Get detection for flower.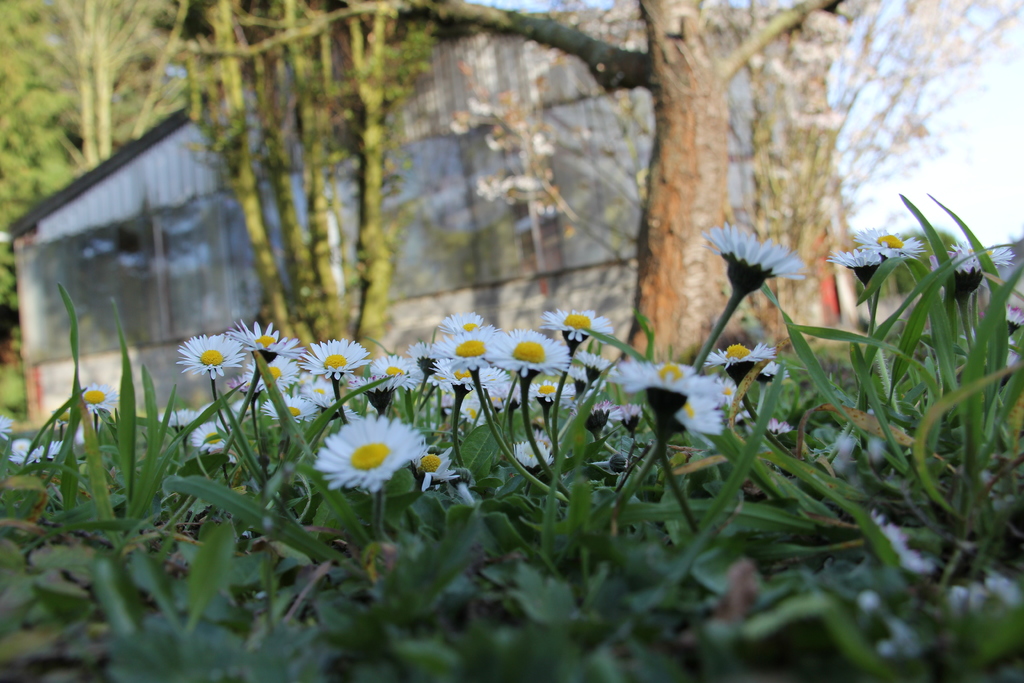
Detection: 47:440:64:461.
